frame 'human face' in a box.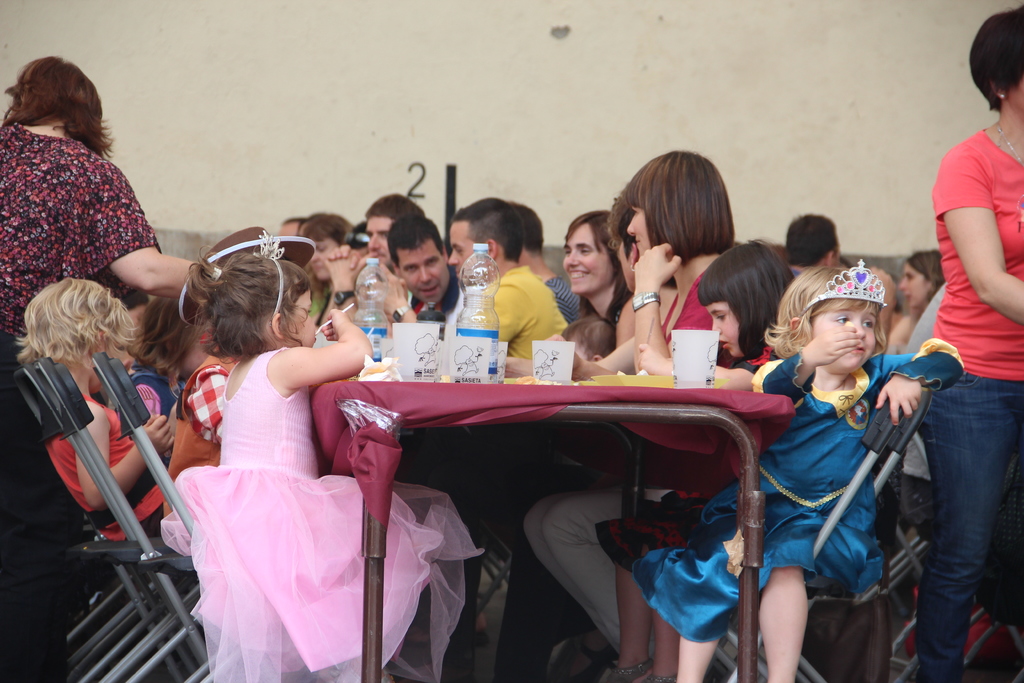
(x1=1011, y1=81, x2=1023, y2=110).
